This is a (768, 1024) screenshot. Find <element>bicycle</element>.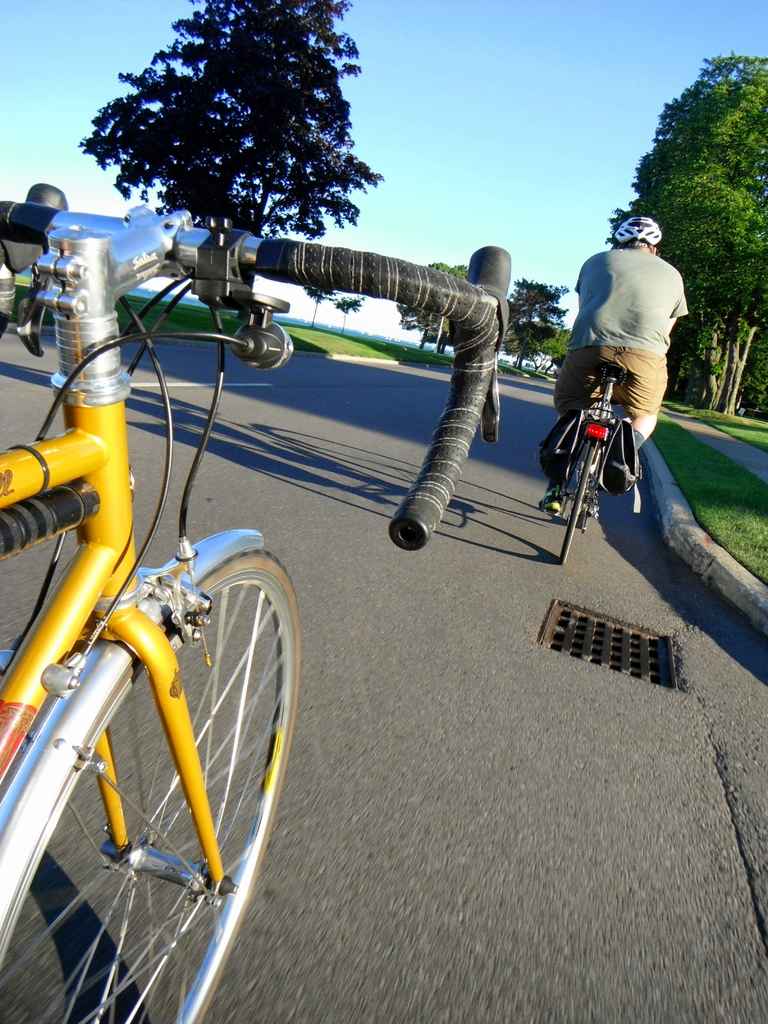
Bounding box: bbox=[0, 182, 502, 1023].
